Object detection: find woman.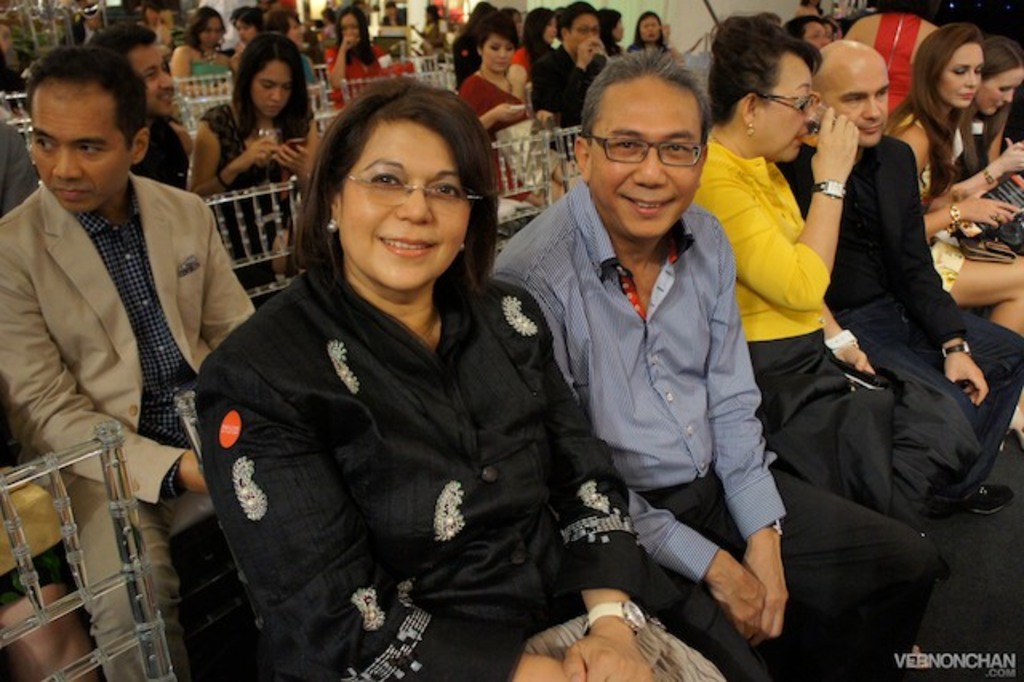
crop(683, 0, 944, 532).
